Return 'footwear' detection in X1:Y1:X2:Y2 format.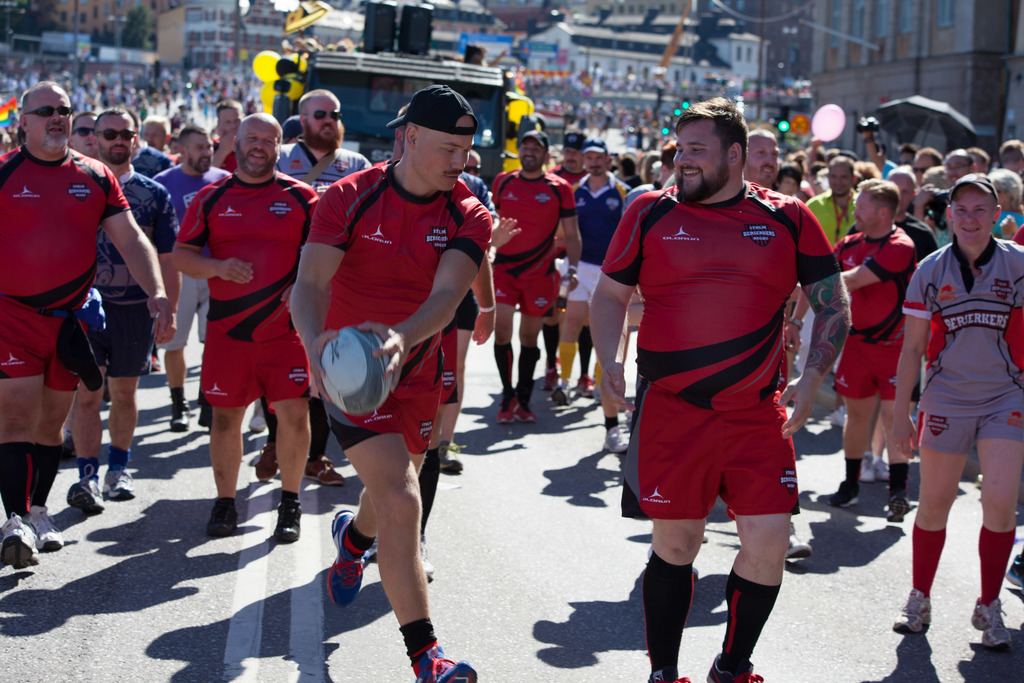
305:454:340:486.
